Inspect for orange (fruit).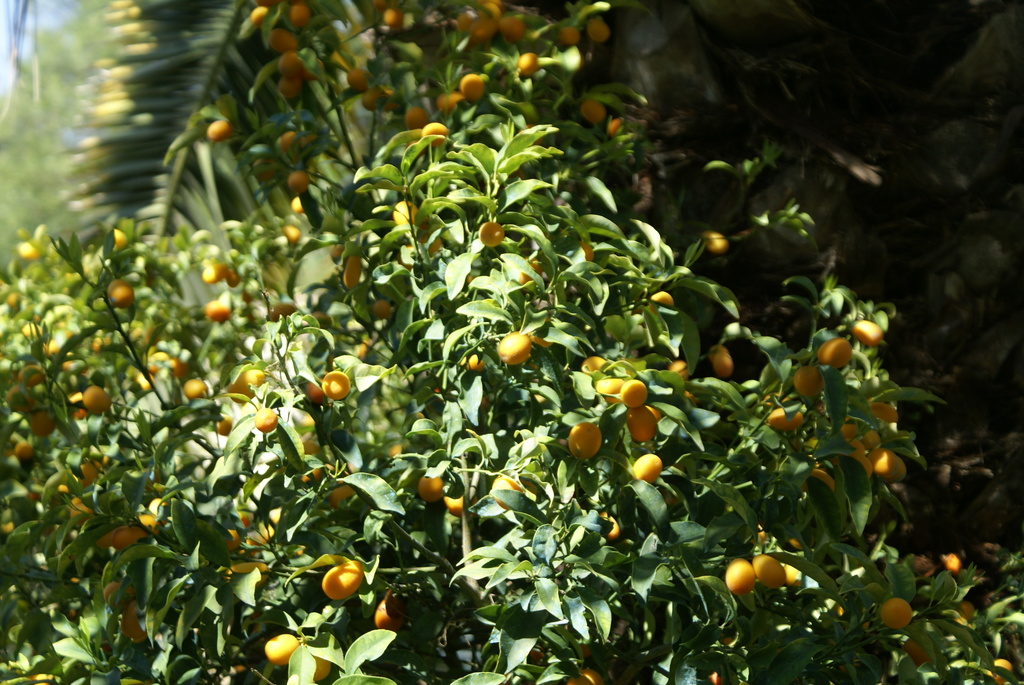
Inspection: {"left": 63, "top": 400, "right": 89, "bottom": 428}.
